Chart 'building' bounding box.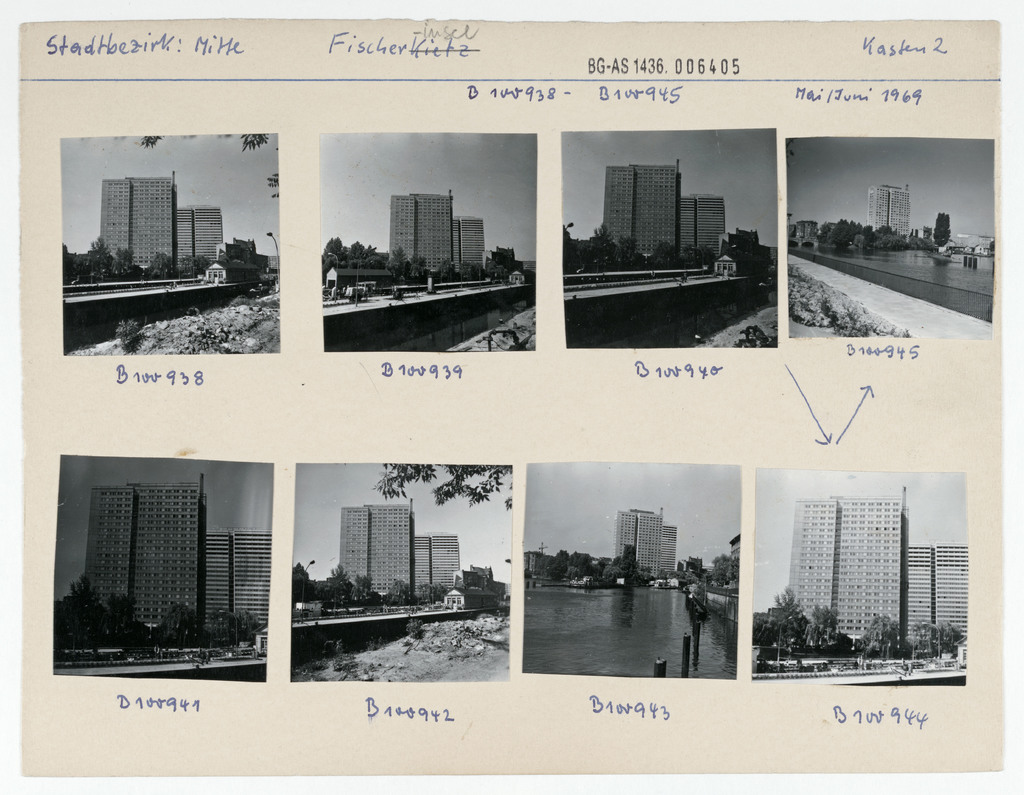
Charted: [left=174, top=207, right=225, bottom=275].
